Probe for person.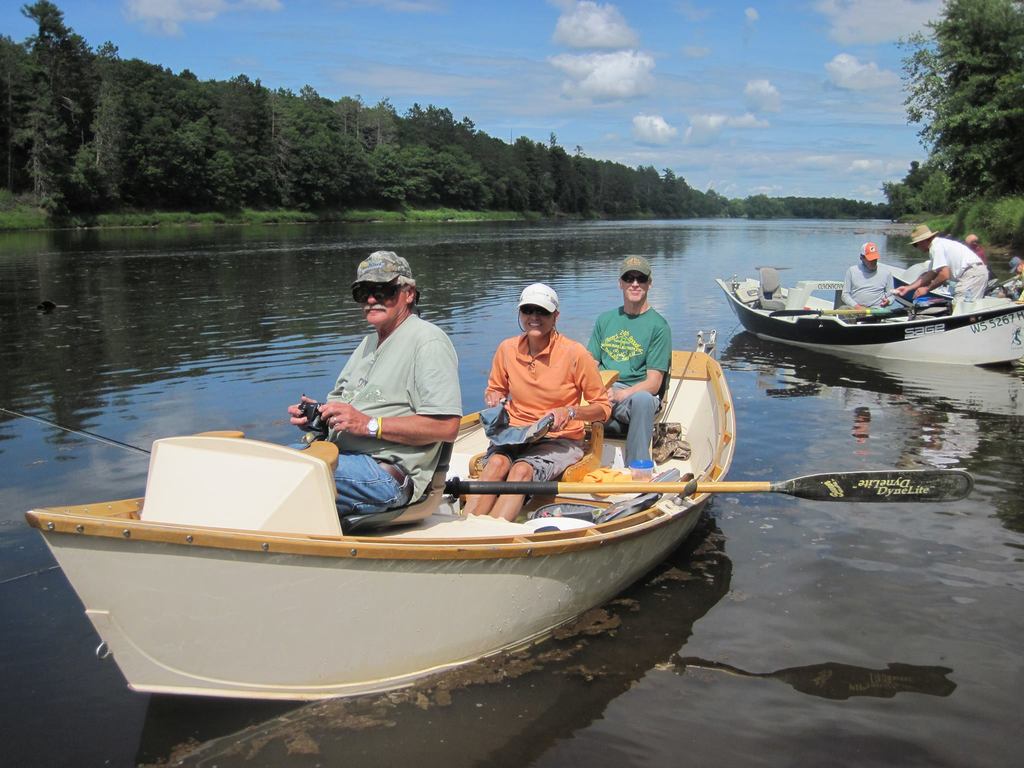
Probe result: 895 220 999 314.
